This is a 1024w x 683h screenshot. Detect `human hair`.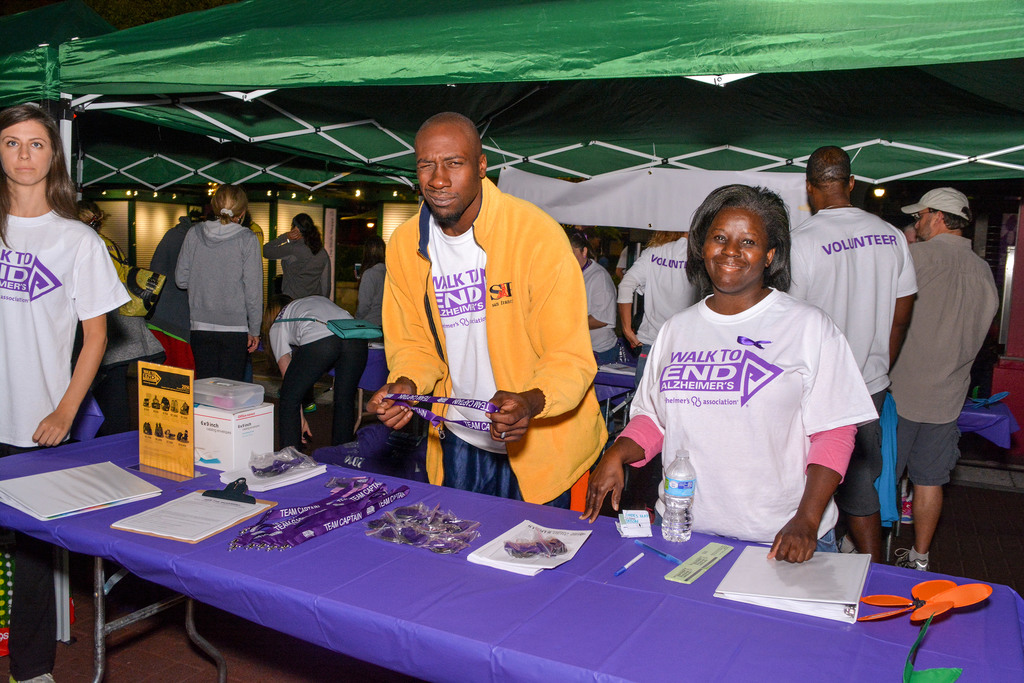
(x1=693, y1=187, x2=801, y2=289).
